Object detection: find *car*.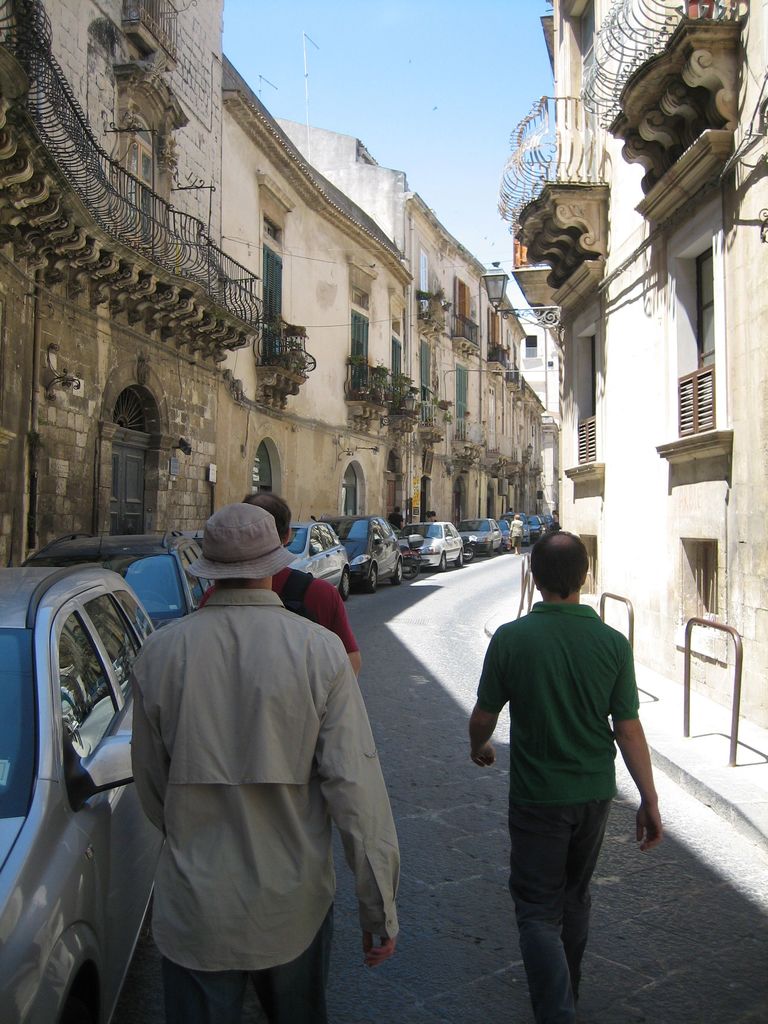
<region>403, 521, 464, 579</region>.
